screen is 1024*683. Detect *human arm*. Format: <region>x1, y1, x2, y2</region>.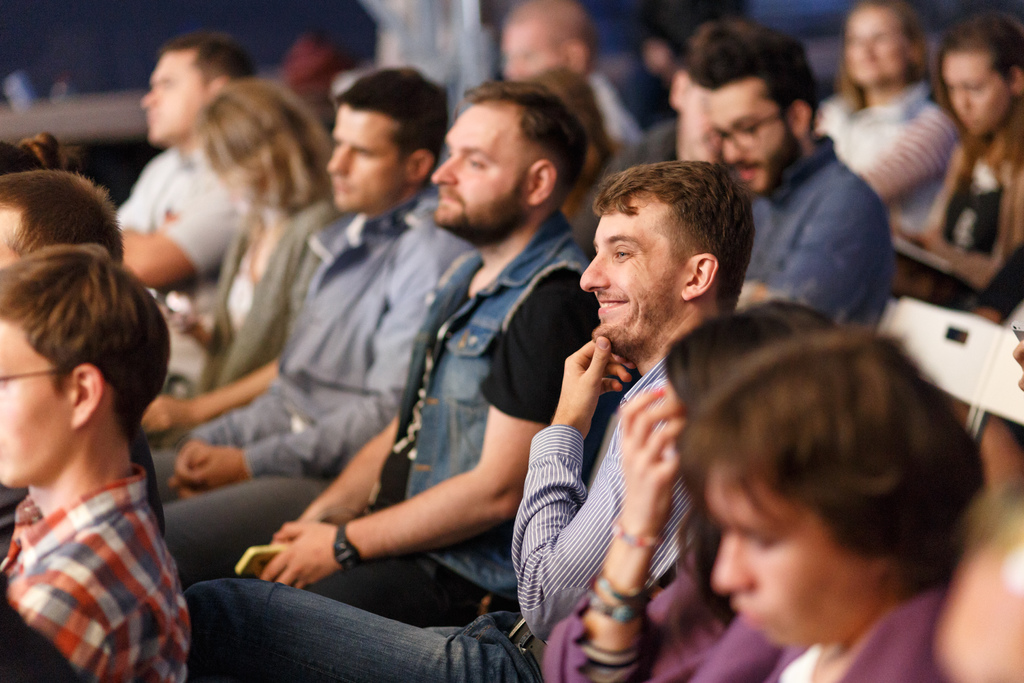
<region>899, 147, 1023, 311</region>.
